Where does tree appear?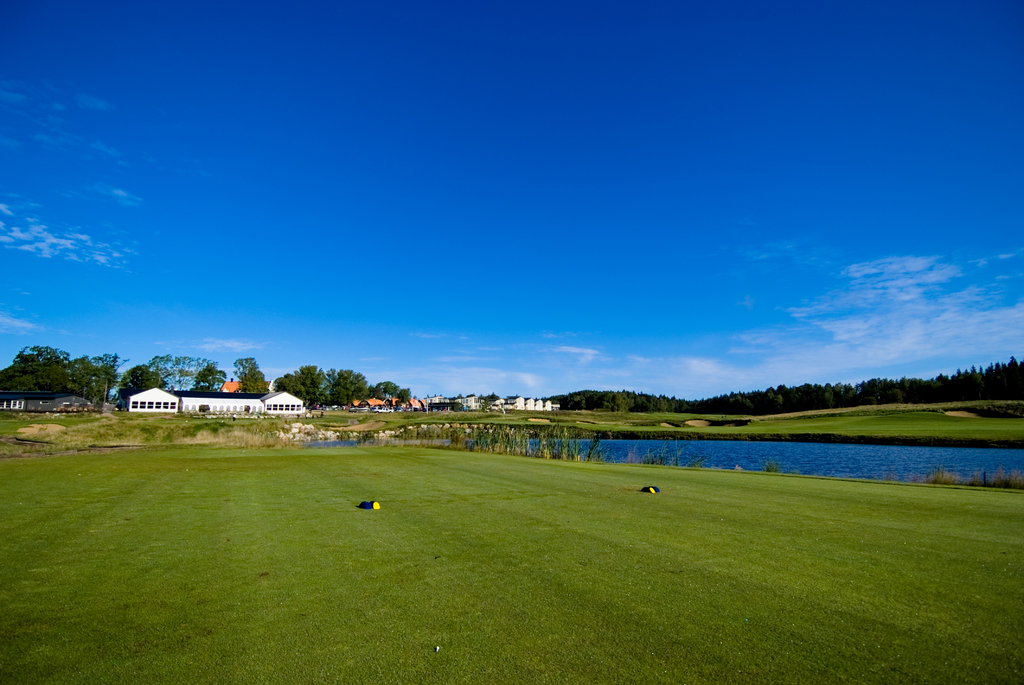
Appears at select_region(370, 376, 413, 405).
